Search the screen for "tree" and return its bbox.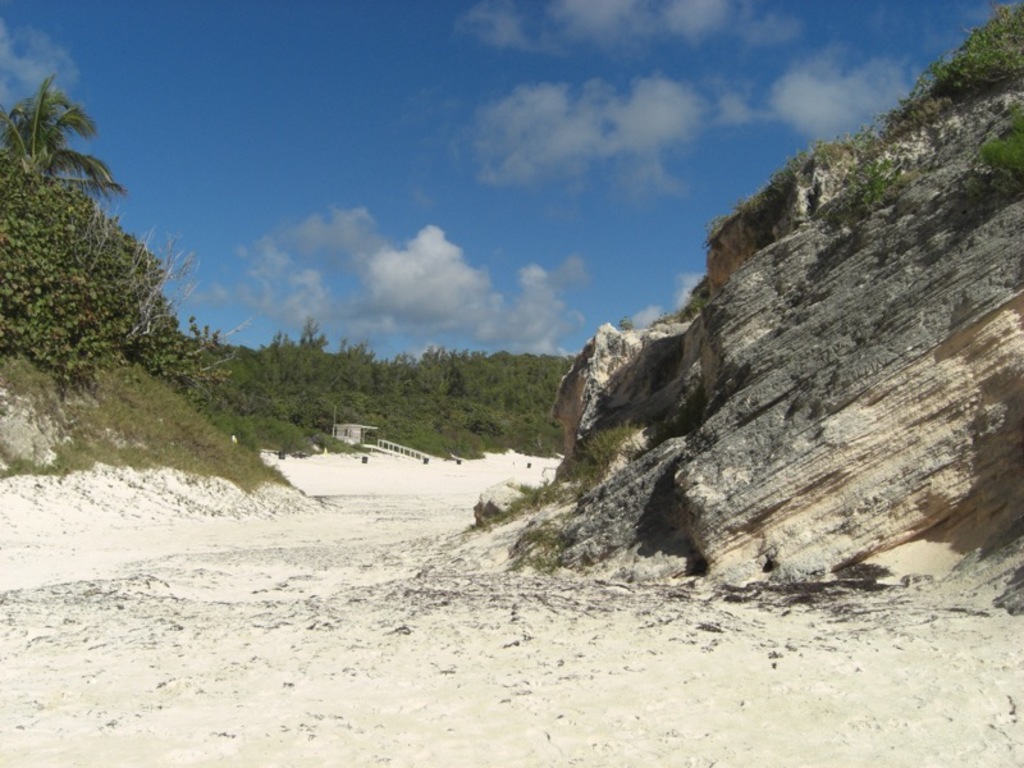
Found: box=[0, 72, 128, 202].
